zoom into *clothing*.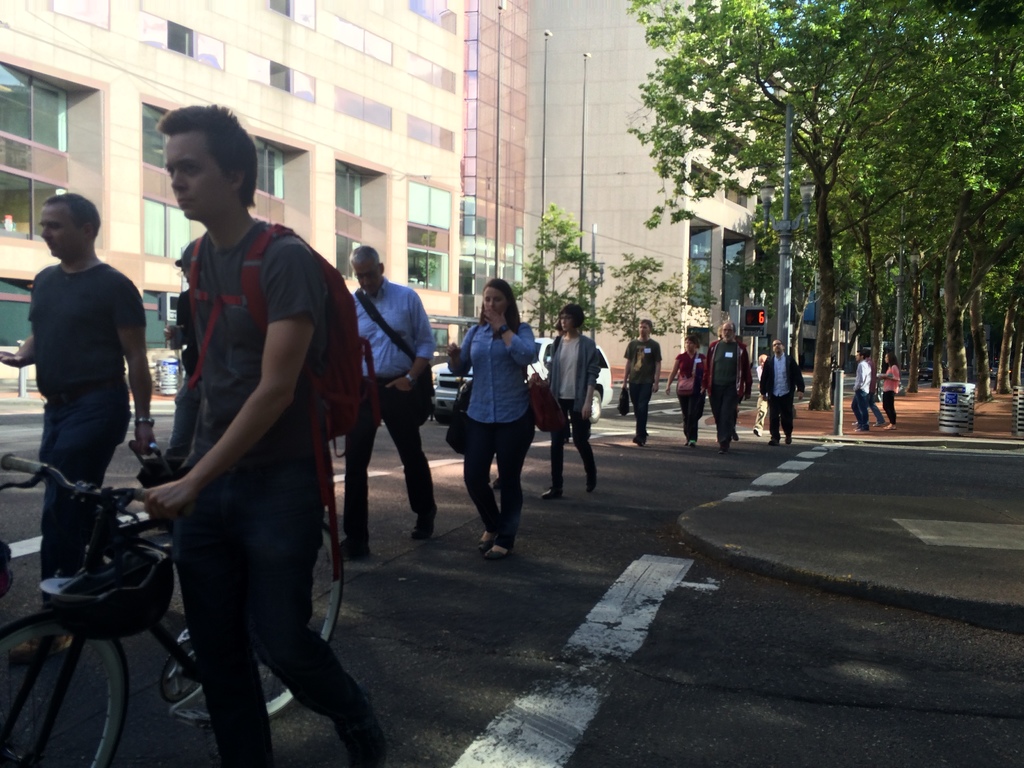
Zoom target: 356/278/436/374.
